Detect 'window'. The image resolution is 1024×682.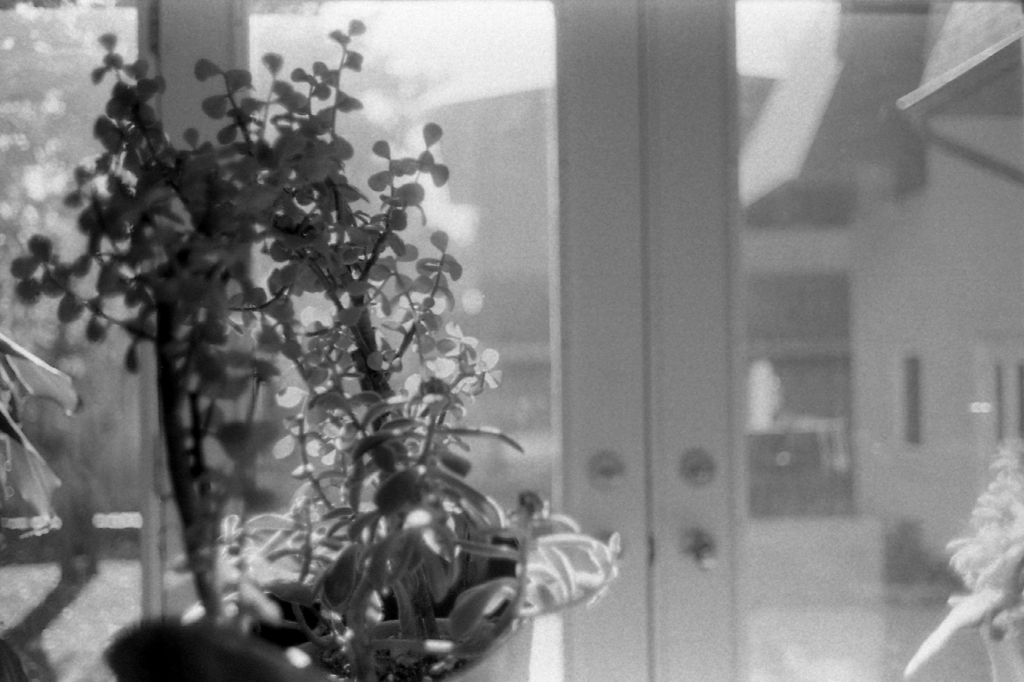
detection(976, 337, 1023, 450).
